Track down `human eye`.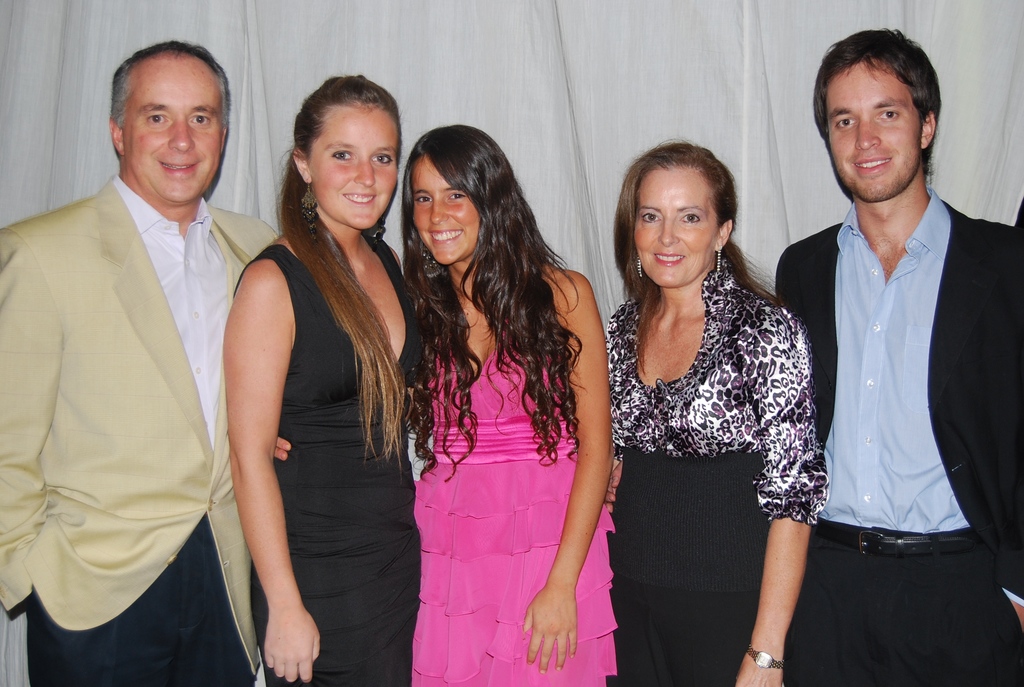
Tracked to 445,189,468,202.
